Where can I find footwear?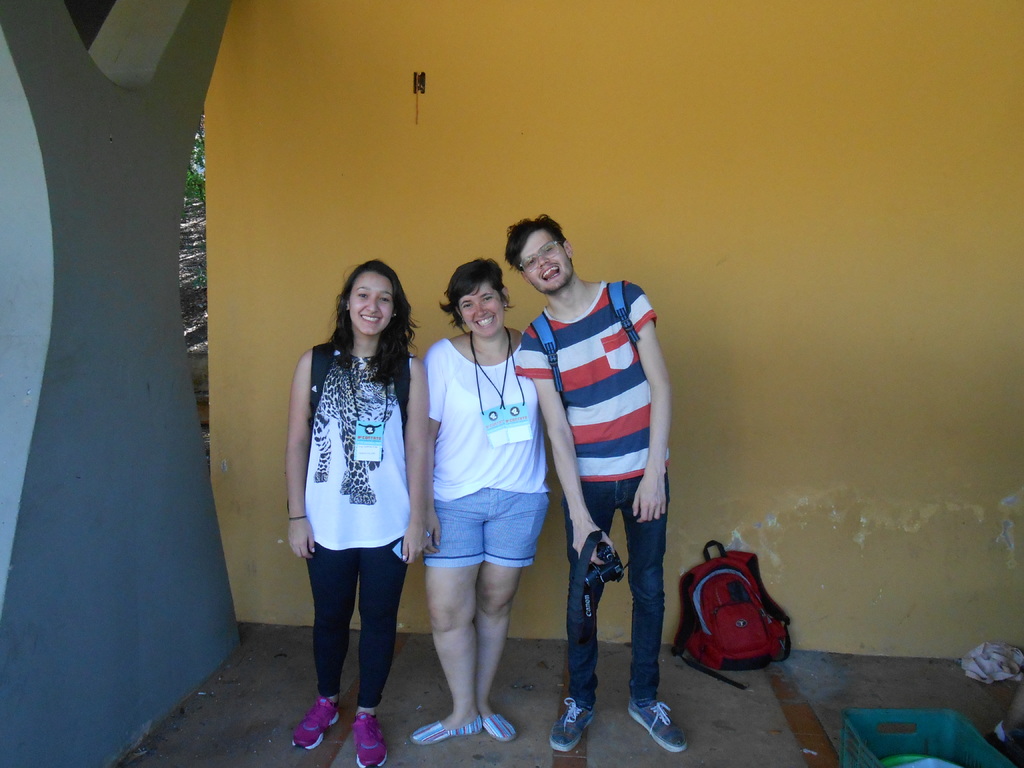
You can find it at <bbox>545, 695, 600, 749</bbox>.
